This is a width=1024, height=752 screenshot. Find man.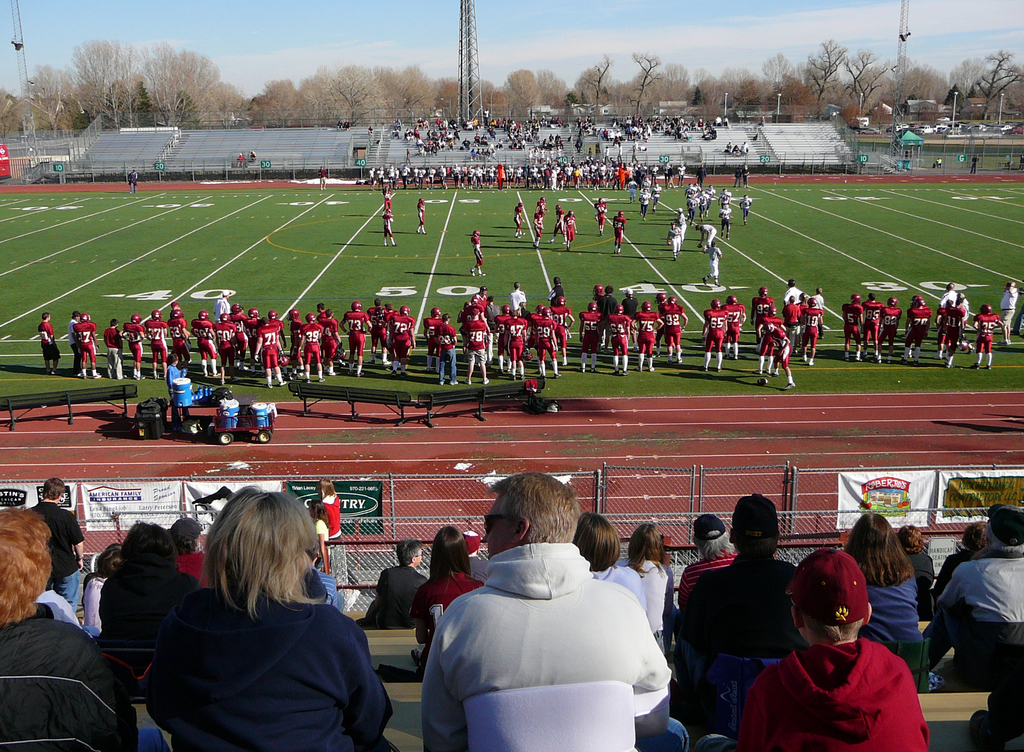
Bounding box: [595,198,610,233].
